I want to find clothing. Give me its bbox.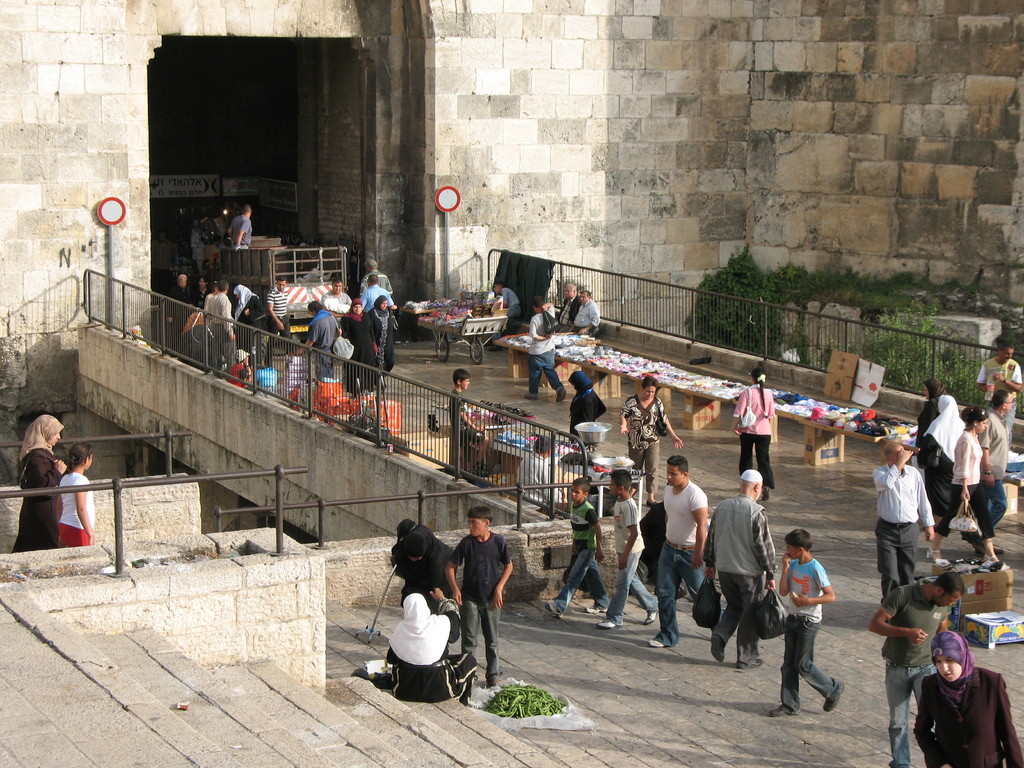
(left=166, top=281, right=193, bottom=351).
